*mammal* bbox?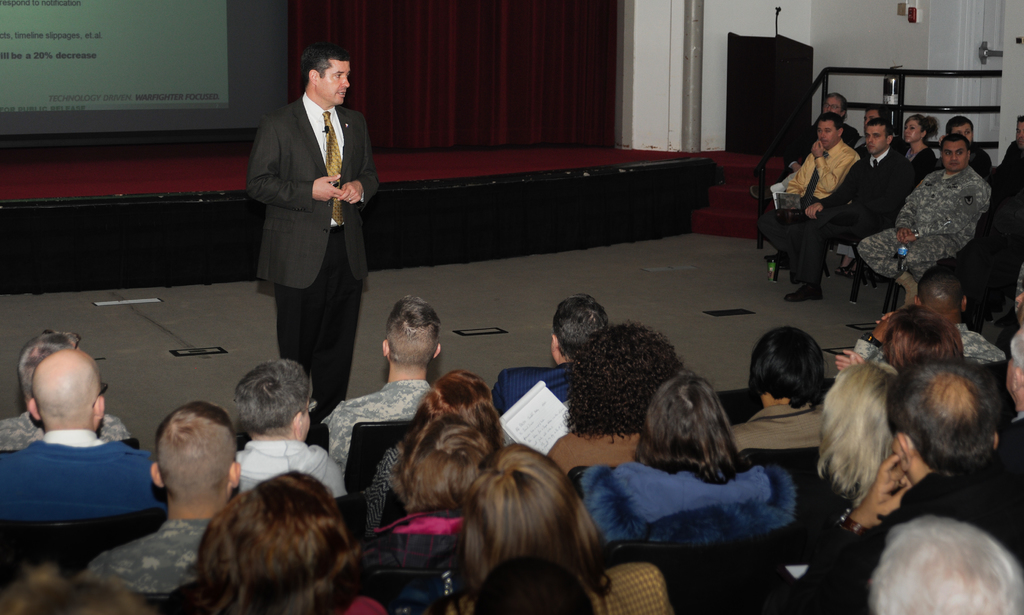
416,447,639,612
